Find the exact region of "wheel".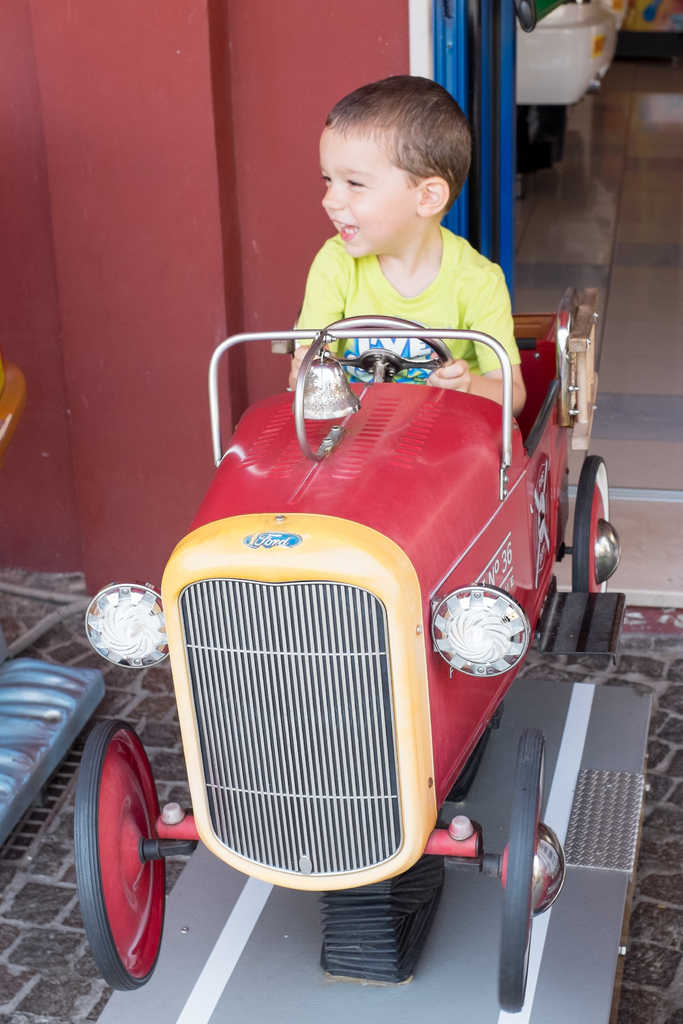
Exact region: region(500, 732, 567, 1012).
